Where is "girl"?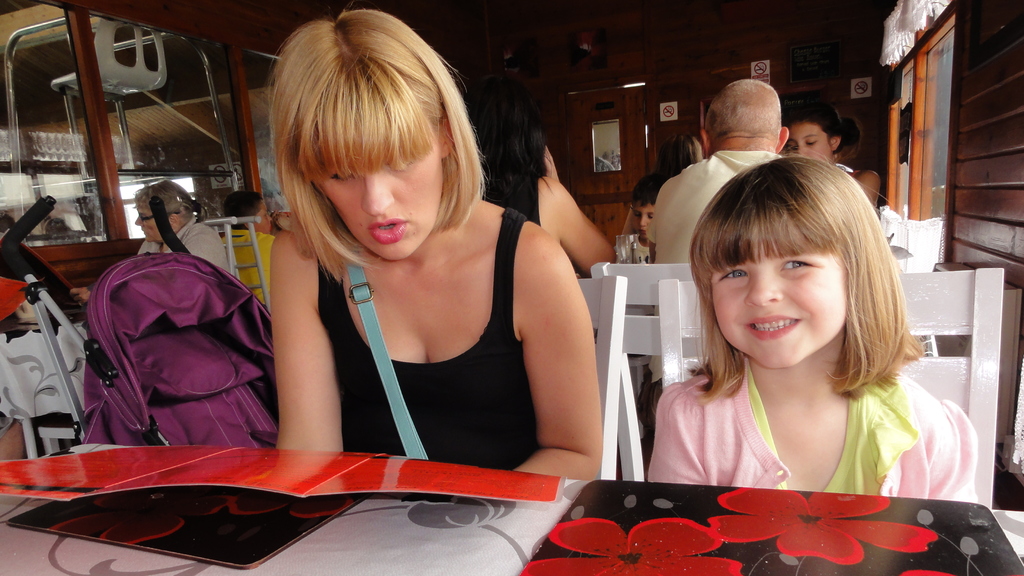
crop(648, 153, 980, 500).
